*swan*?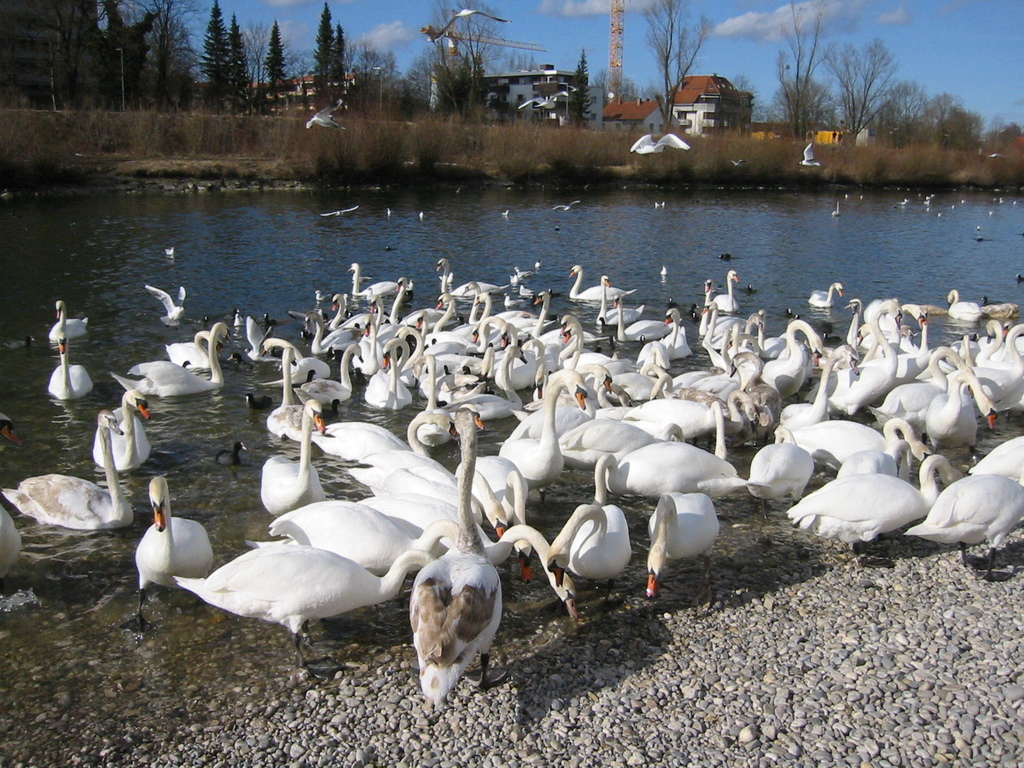
locate(847, 345, 997, 429)
